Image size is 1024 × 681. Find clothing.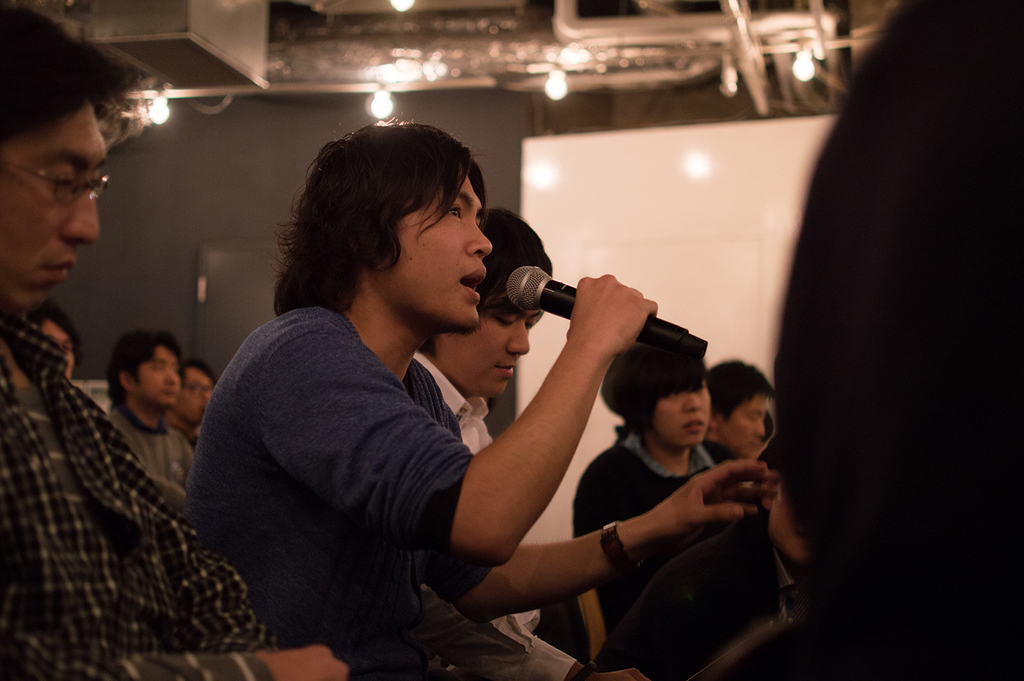
(left=535, top=422, right=739, bottom=667).
